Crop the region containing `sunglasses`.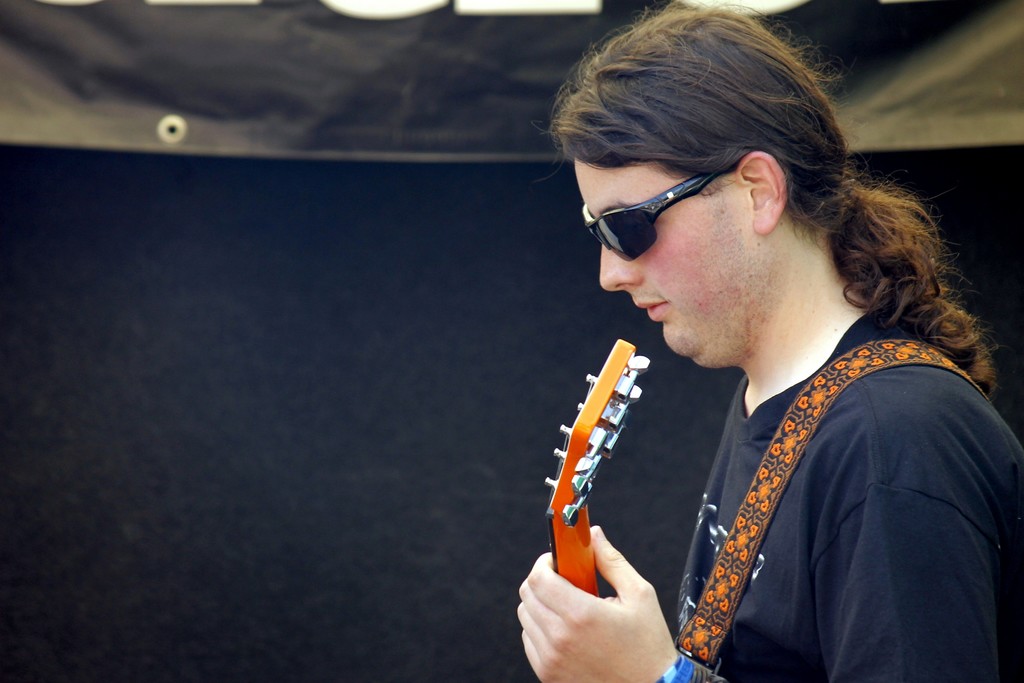
Crop region: x1=580, y1=173, x2=728, y2=263.
